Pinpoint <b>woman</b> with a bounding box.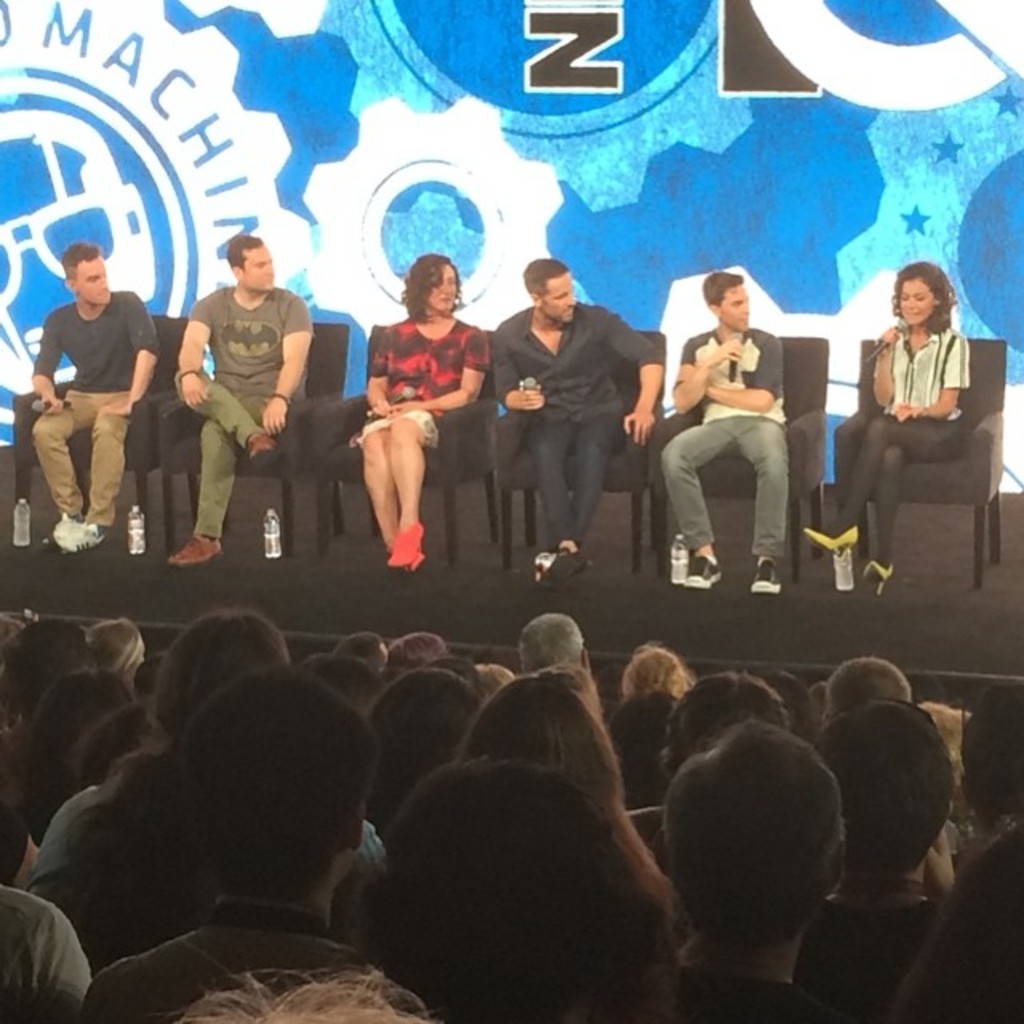
BBox(352, 245, 490, 566).
